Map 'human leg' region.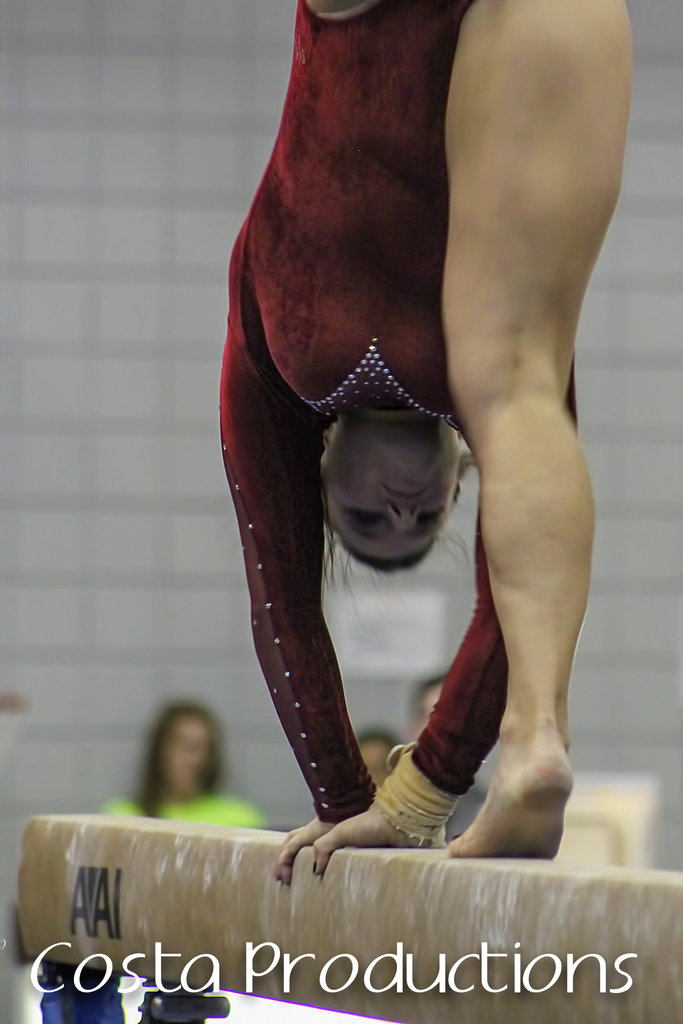
Mapped to (440, 0, 634, 860).
